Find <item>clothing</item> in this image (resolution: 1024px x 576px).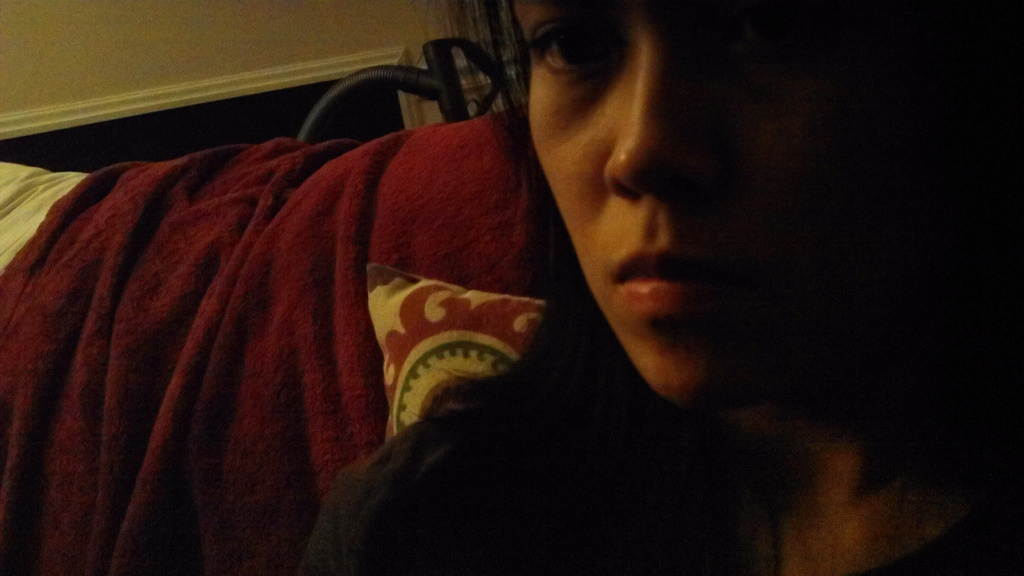
[x1=0, y1=110, x2=560, y2=575].
